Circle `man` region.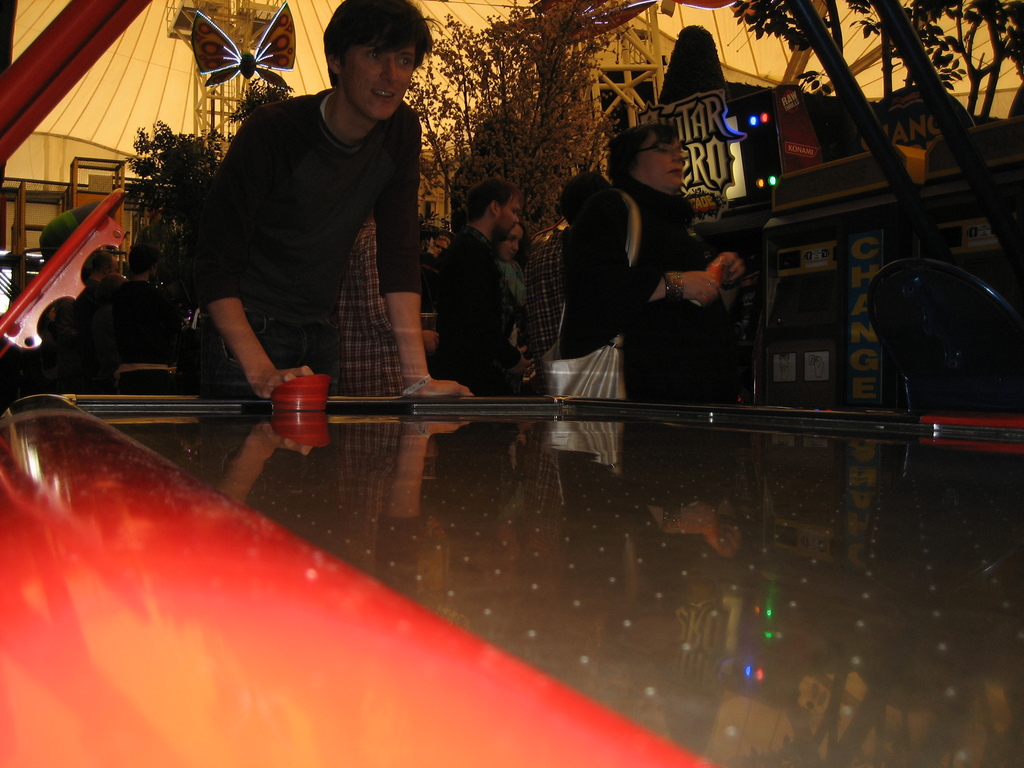
Region: [188,0,472,396].
